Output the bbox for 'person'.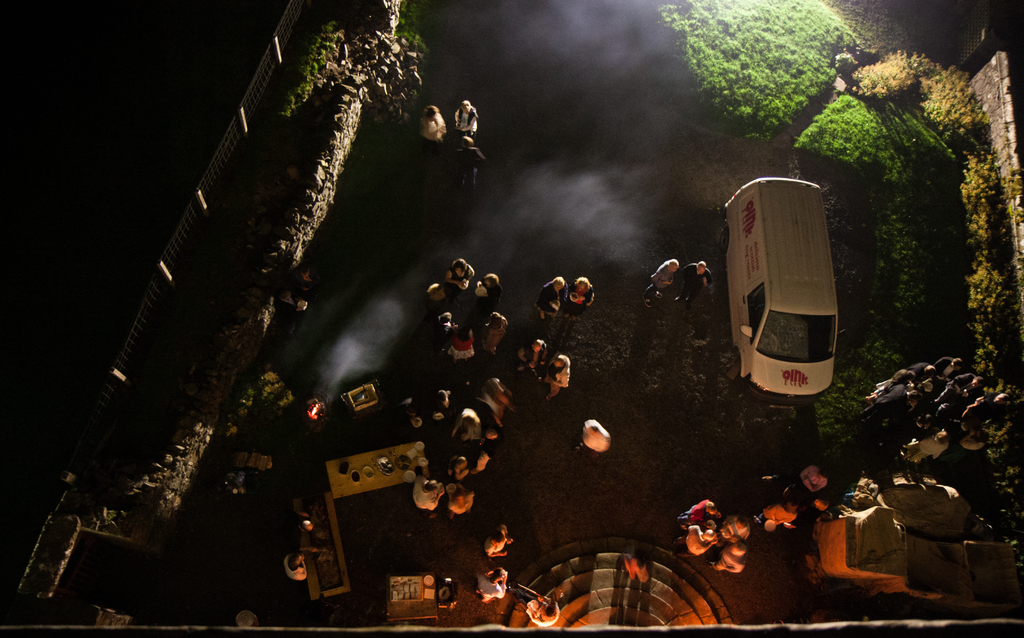
locate(410, 477, 446, 518).
